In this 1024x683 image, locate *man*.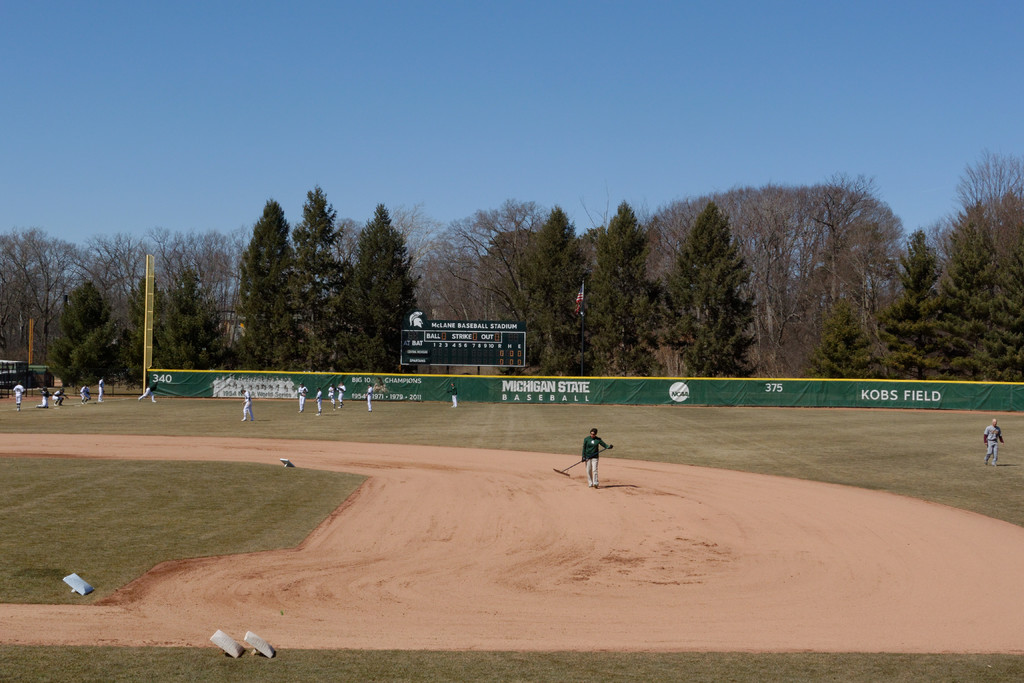
Bounding box: {"left": 445, "top": 378, "right": 466, "bottom": 409}.
